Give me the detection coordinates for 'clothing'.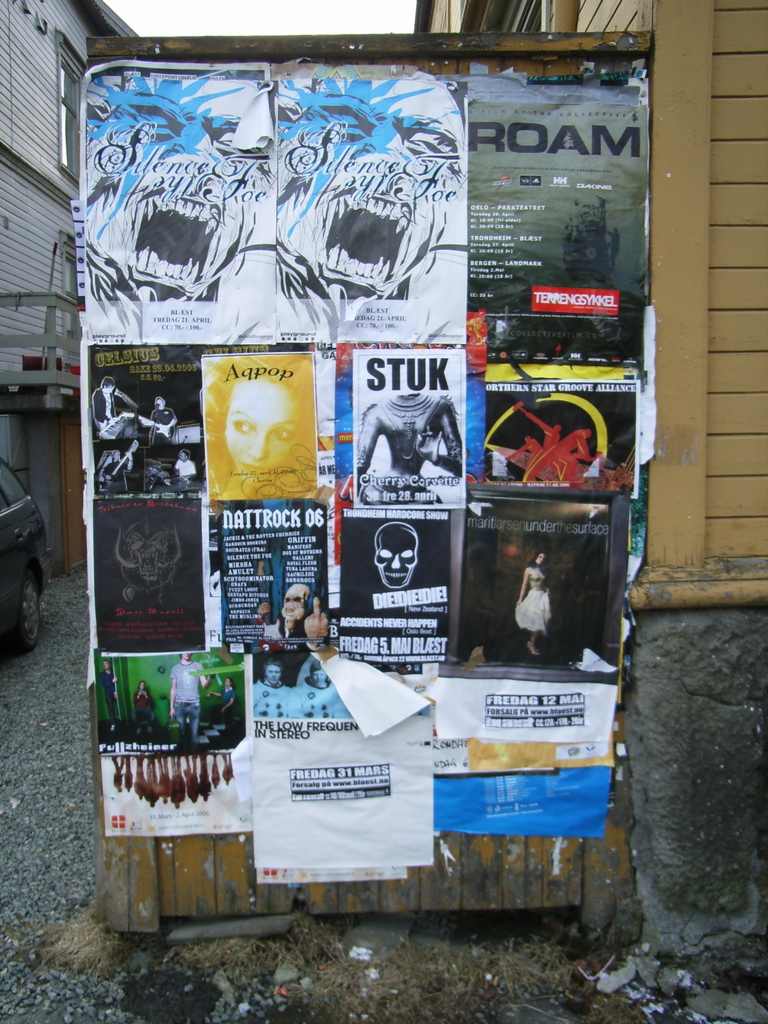
rect(296, 674, 346, 721).
